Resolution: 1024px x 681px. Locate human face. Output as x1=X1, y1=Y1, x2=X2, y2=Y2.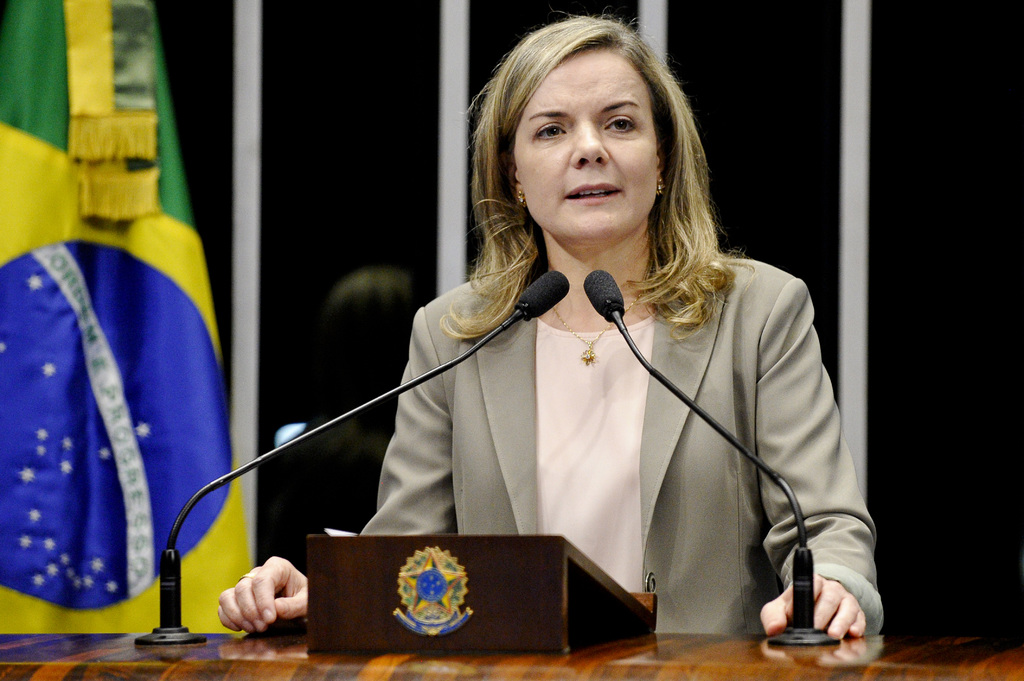
x1=526, y1=50, x2=656, y2=246.
